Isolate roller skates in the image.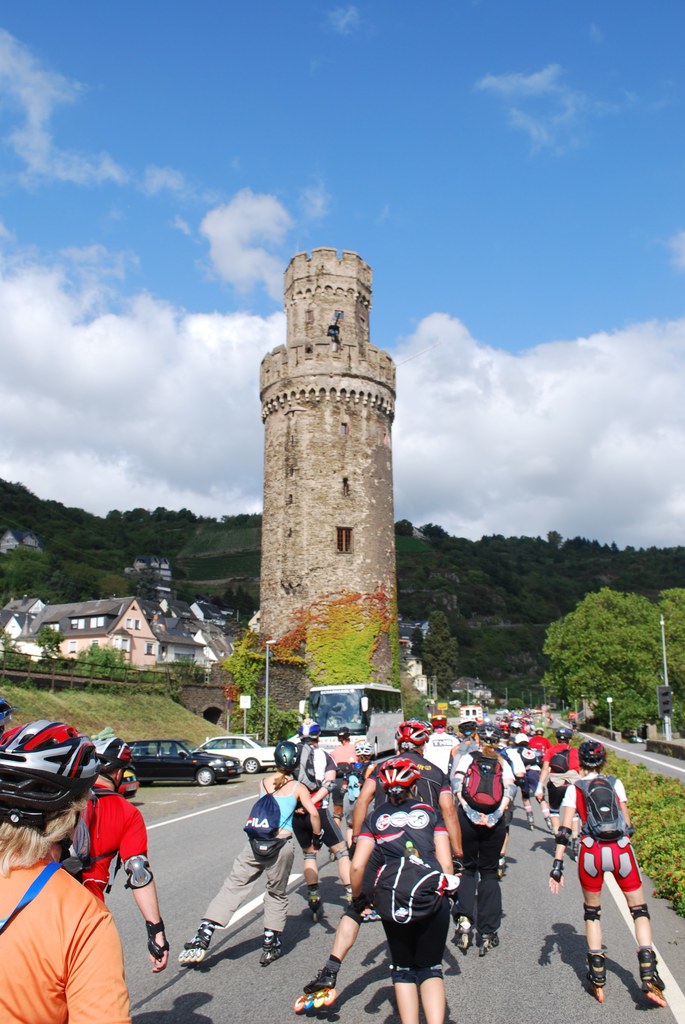
Isolated region: (left=341, top=883, right=353, bottom=915).
